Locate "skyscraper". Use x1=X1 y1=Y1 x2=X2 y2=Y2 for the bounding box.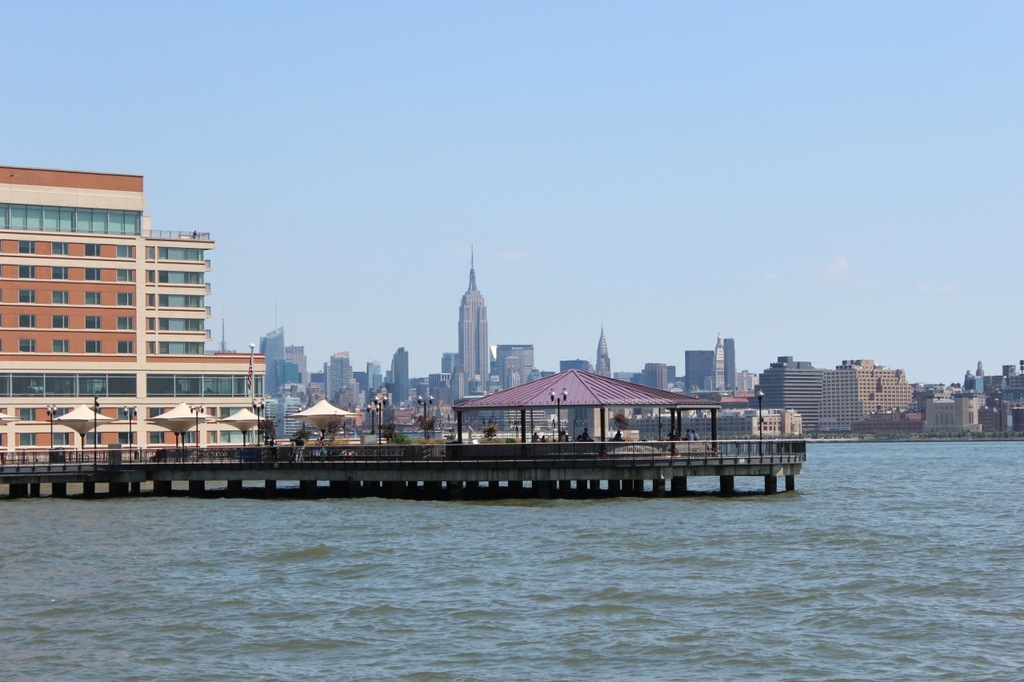
x1=451 y1=240 x2=492 y2=398.
